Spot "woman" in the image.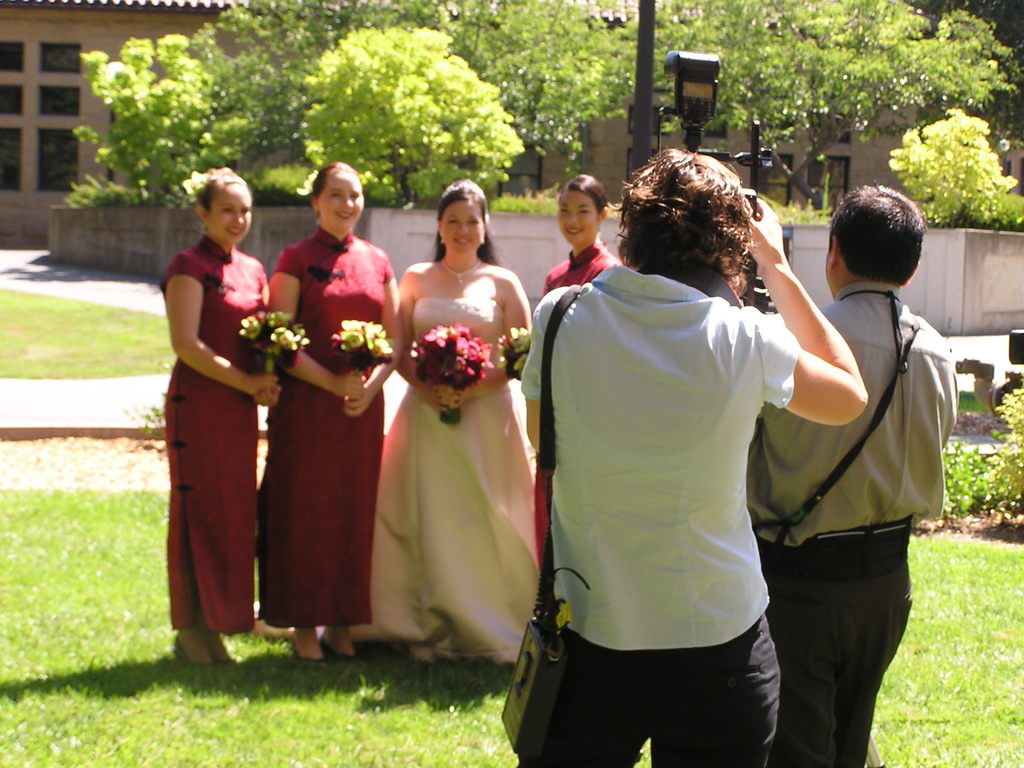
"woman" found at {"x1": 157, "y1": 178, "x2": 297, "y2": 669}.
